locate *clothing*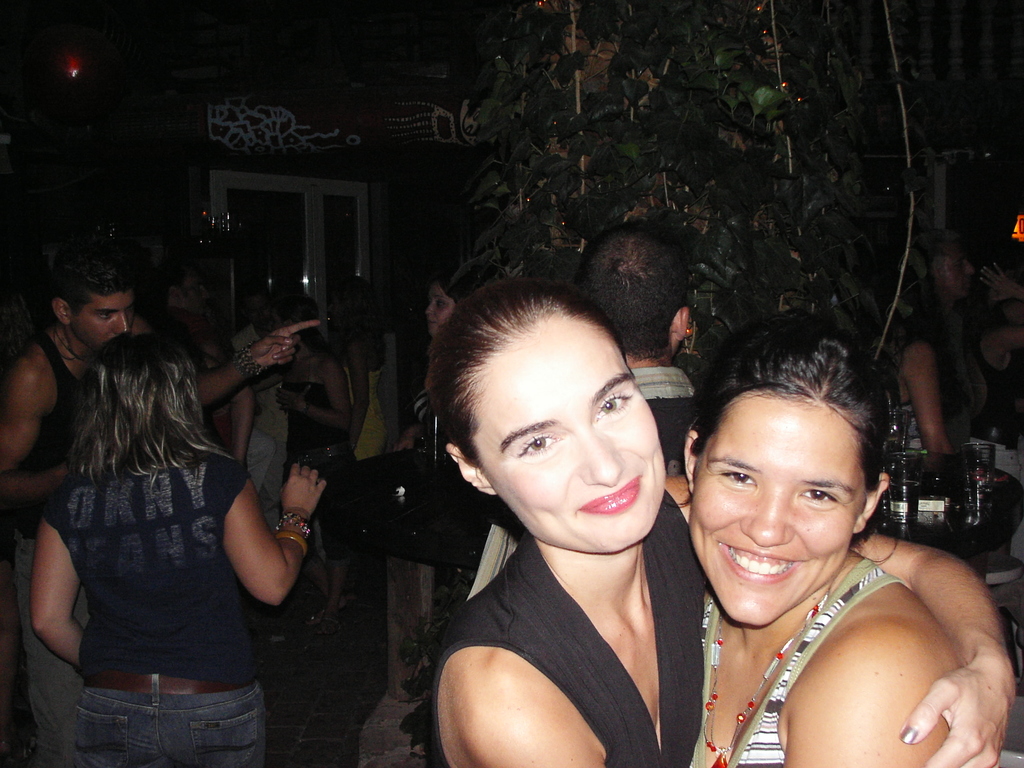
[x1=342, y1=364, x2=393, y2=463]
